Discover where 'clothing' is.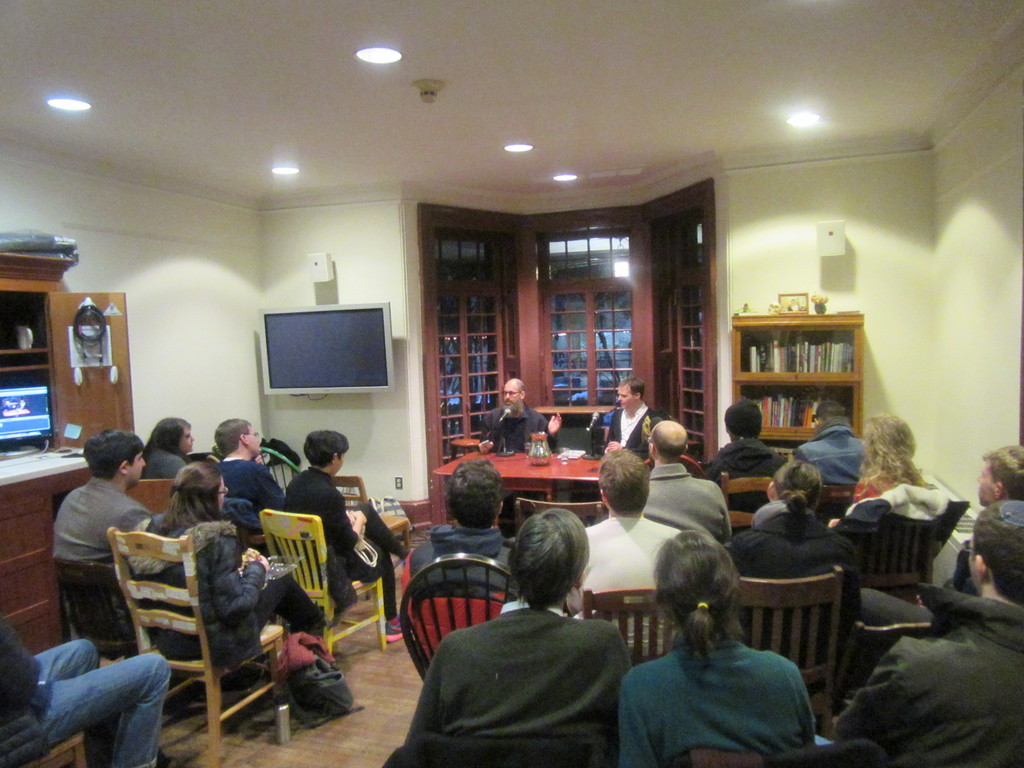
Discovered at 563,515,687,585.
